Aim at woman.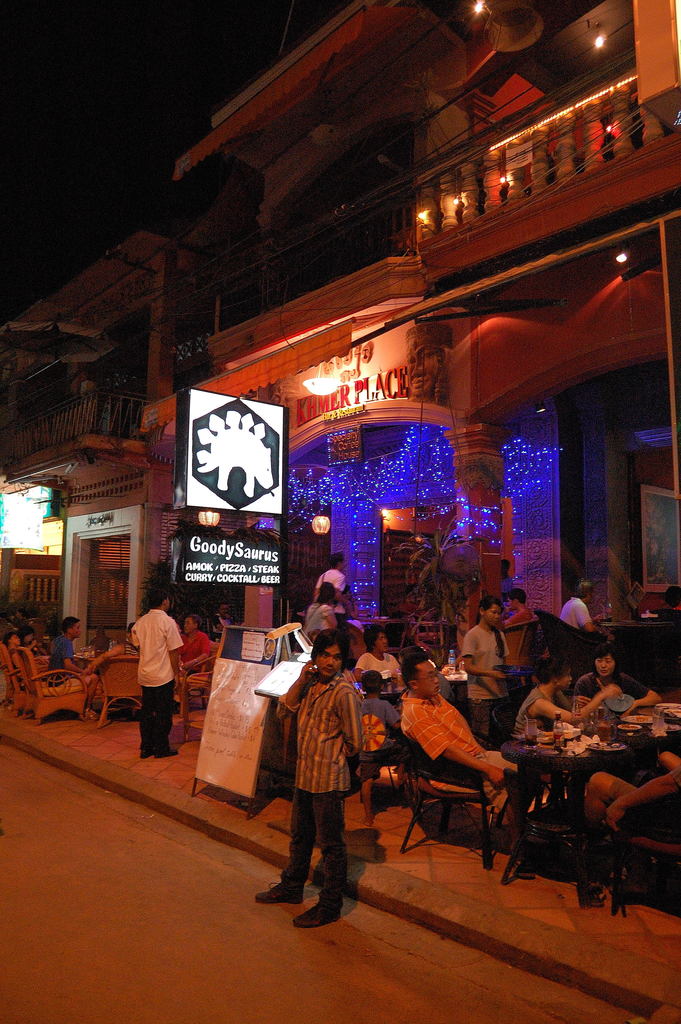
Aimed at left=20, top=625, right=42, bottom=652.
